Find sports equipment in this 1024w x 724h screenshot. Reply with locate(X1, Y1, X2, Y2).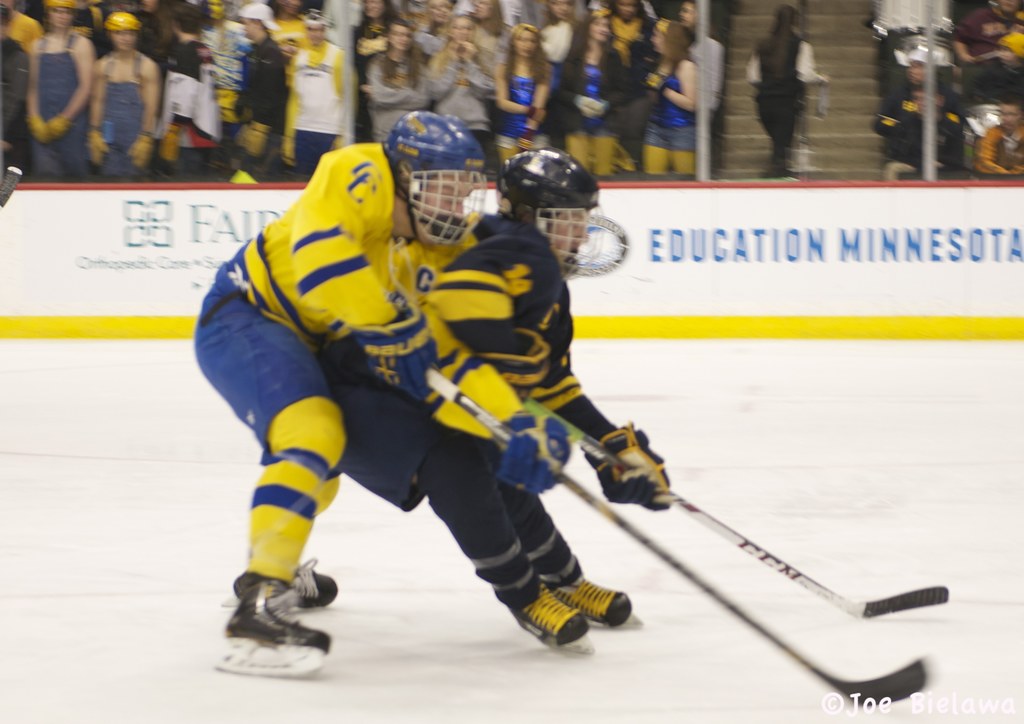
locate(545, 568, 634, 626).
